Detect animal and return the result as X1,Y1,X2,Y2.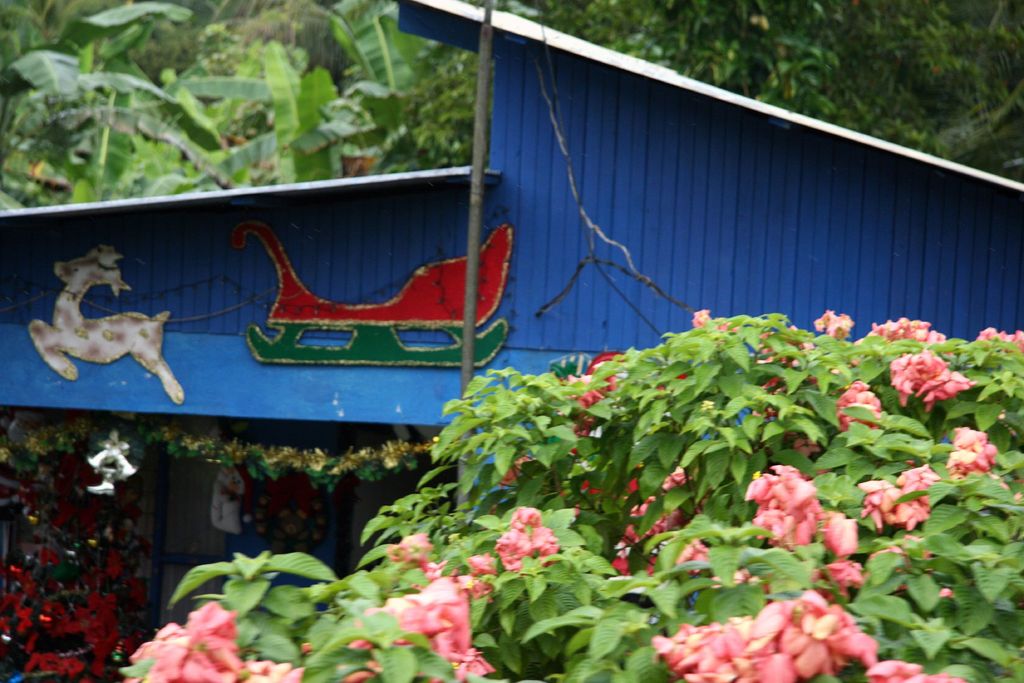
28,244,184,406.
